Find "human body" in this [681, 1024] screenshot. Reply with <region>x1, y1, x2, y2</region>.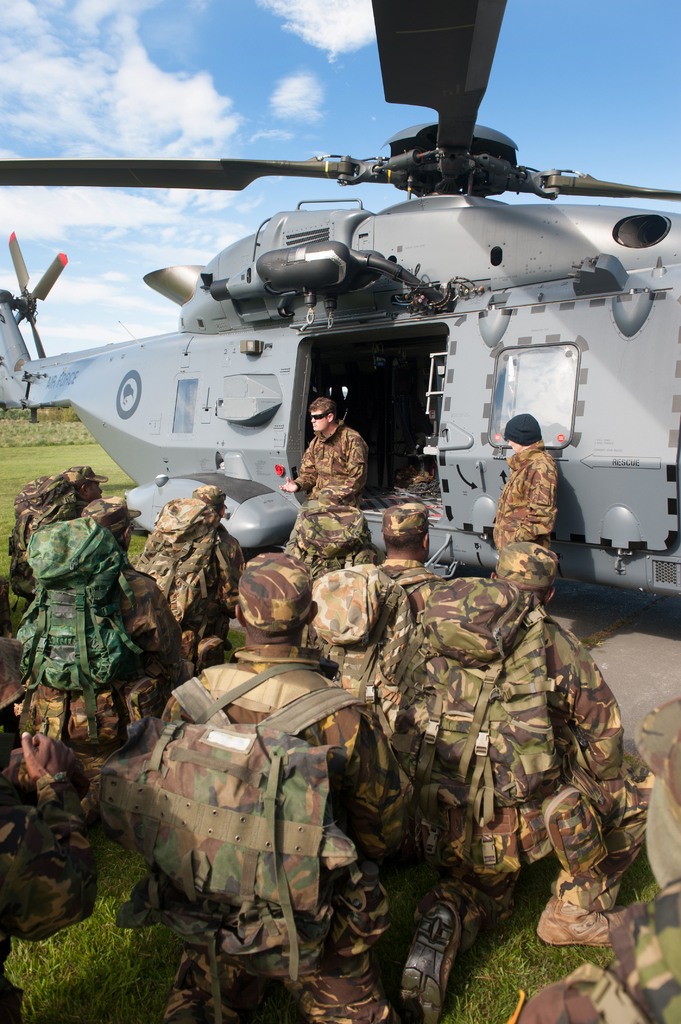
<region>488, 440, 557, 552</region>.
